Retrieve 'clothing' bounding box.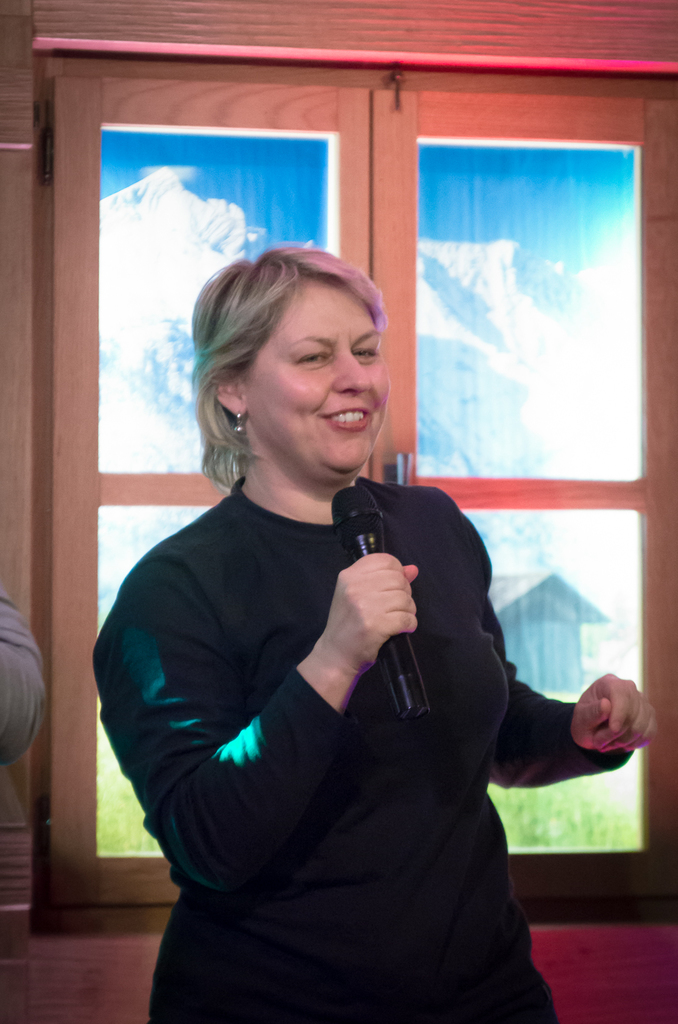
Bounding box: <region>171, 484, 611, 1023</region>.
